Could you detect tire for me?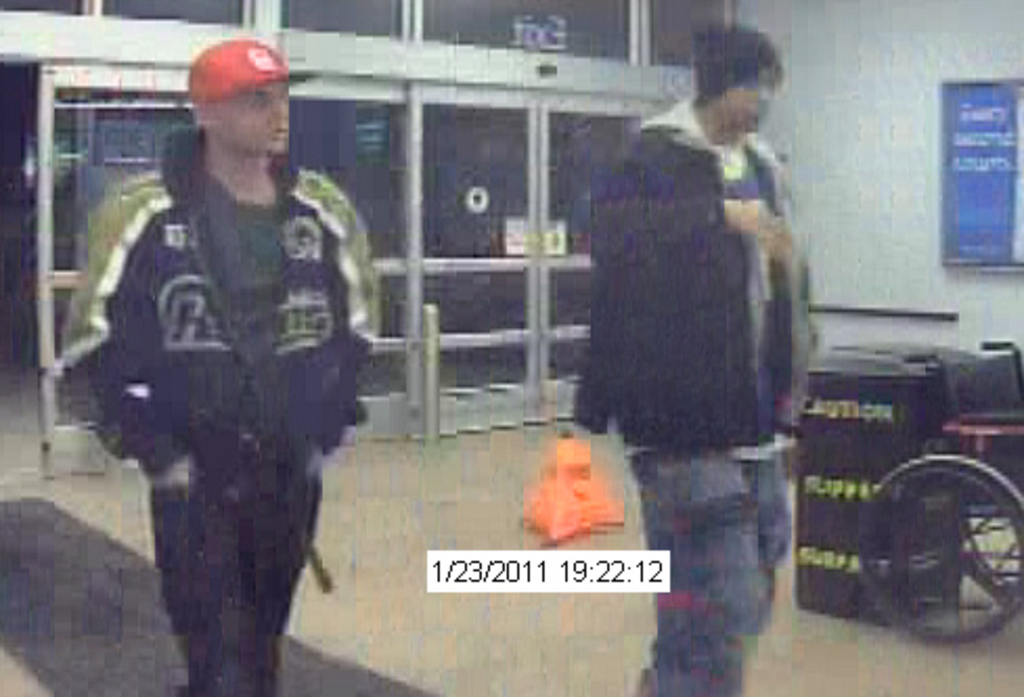
Detection result: (859, 463, 1020, 643).
